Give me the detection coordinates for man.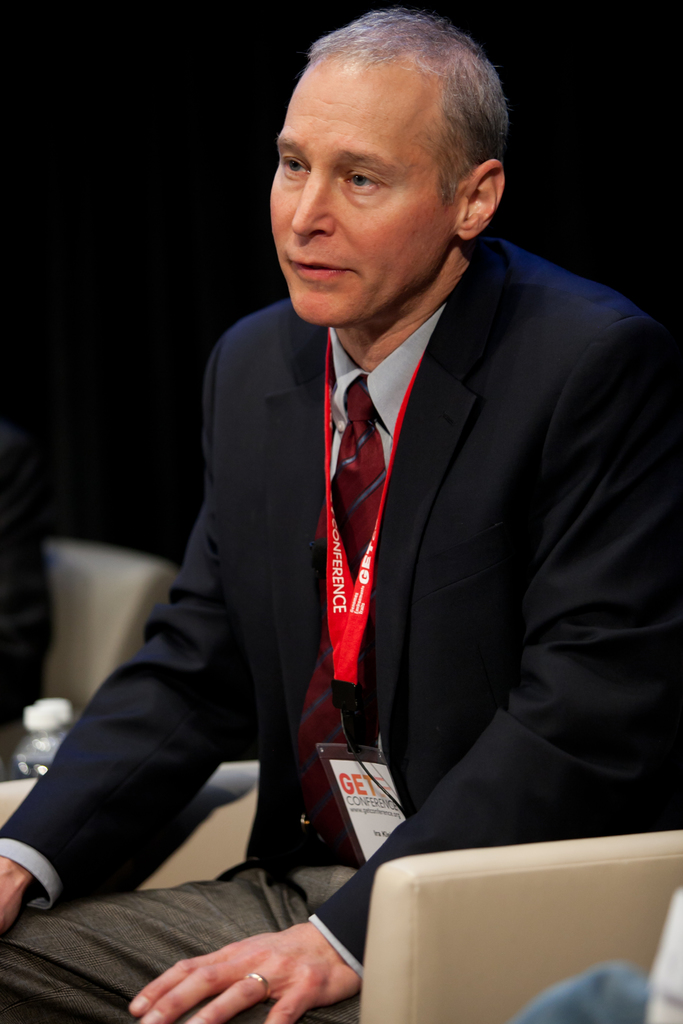
78 30 666 975.
